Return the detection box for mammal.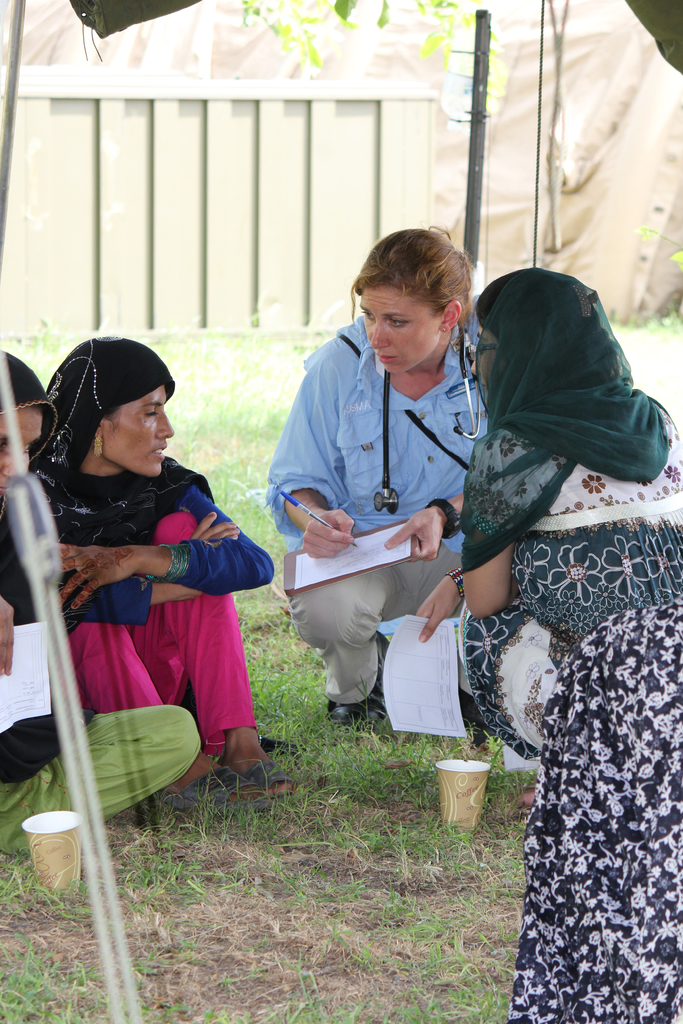
bbox=(37, 333, 310, 802).
